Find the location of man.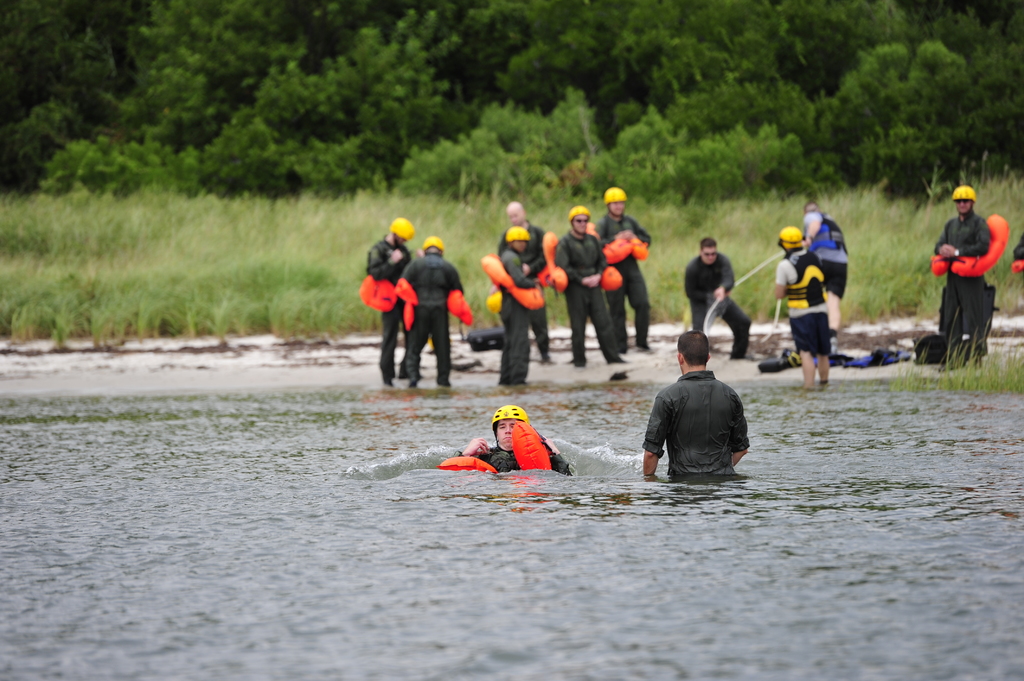
Location: 680:240:750:351.
